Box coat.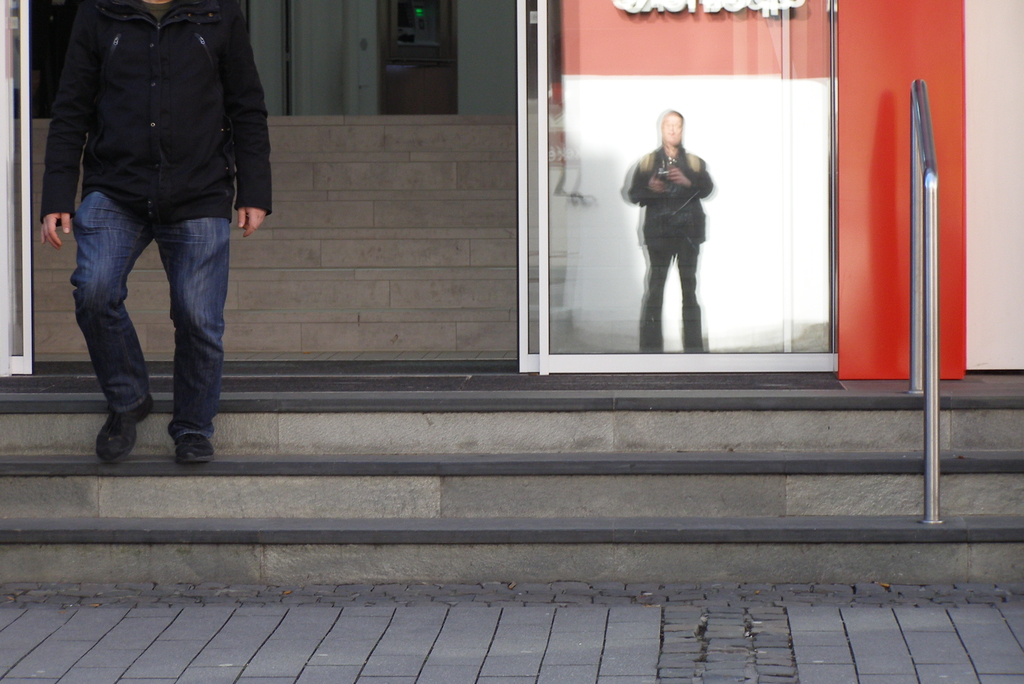
locate(33, 0, 278, 221).
